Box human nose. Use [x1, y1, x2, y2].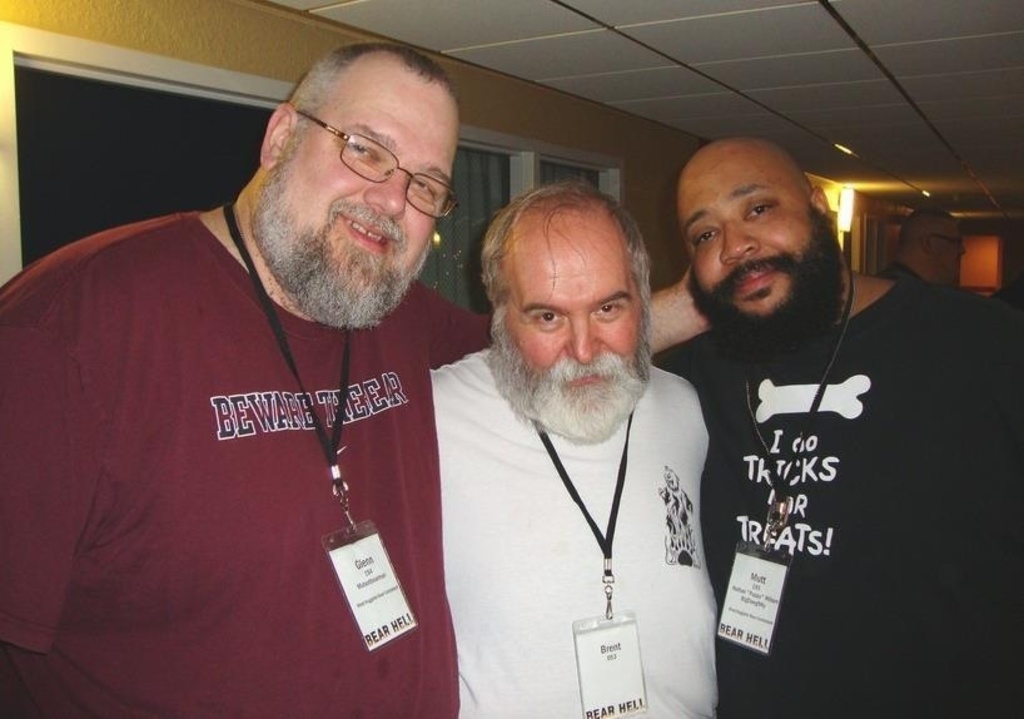
[566, 321, 601, 366].
